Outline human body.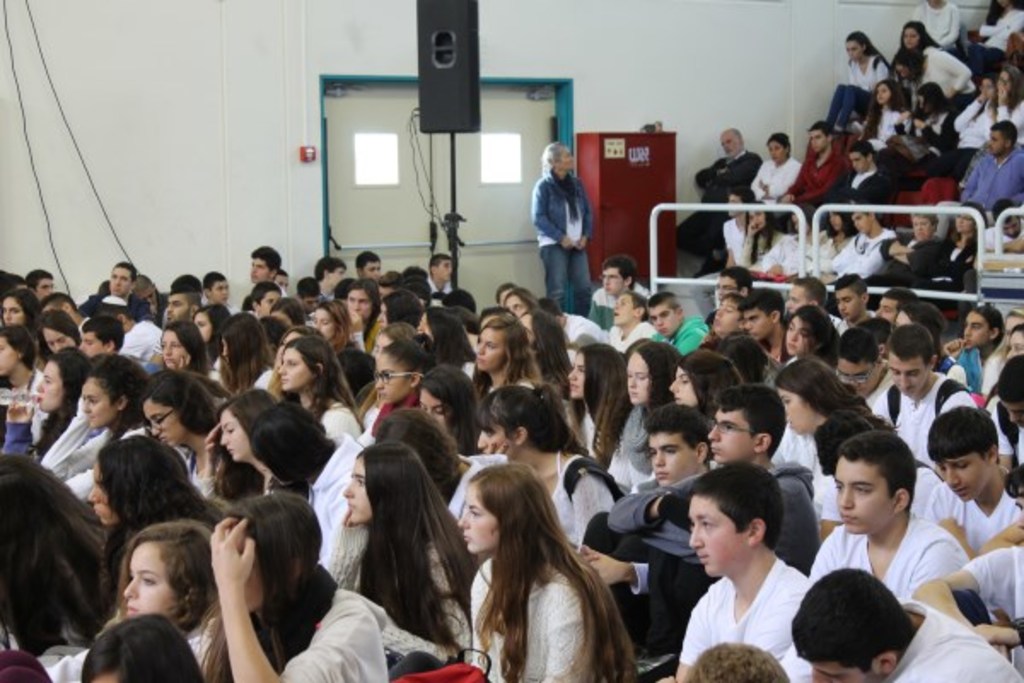
Outline: (left=749, top=130, right=814, bottom=205).
